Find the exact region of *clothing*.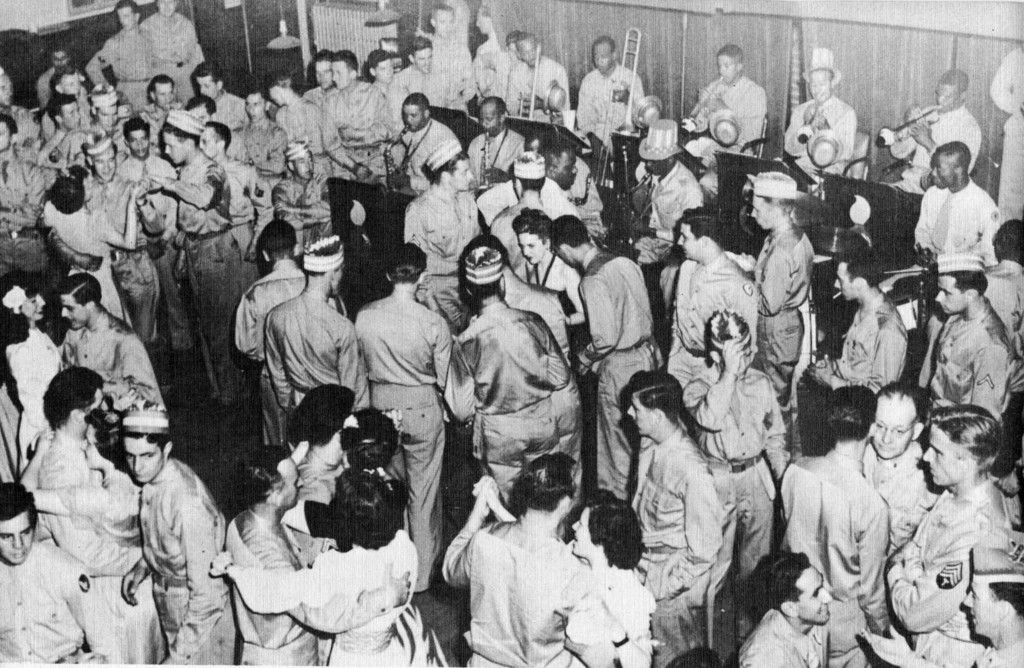
Exact region: crop(0, 1, 509, 409).
